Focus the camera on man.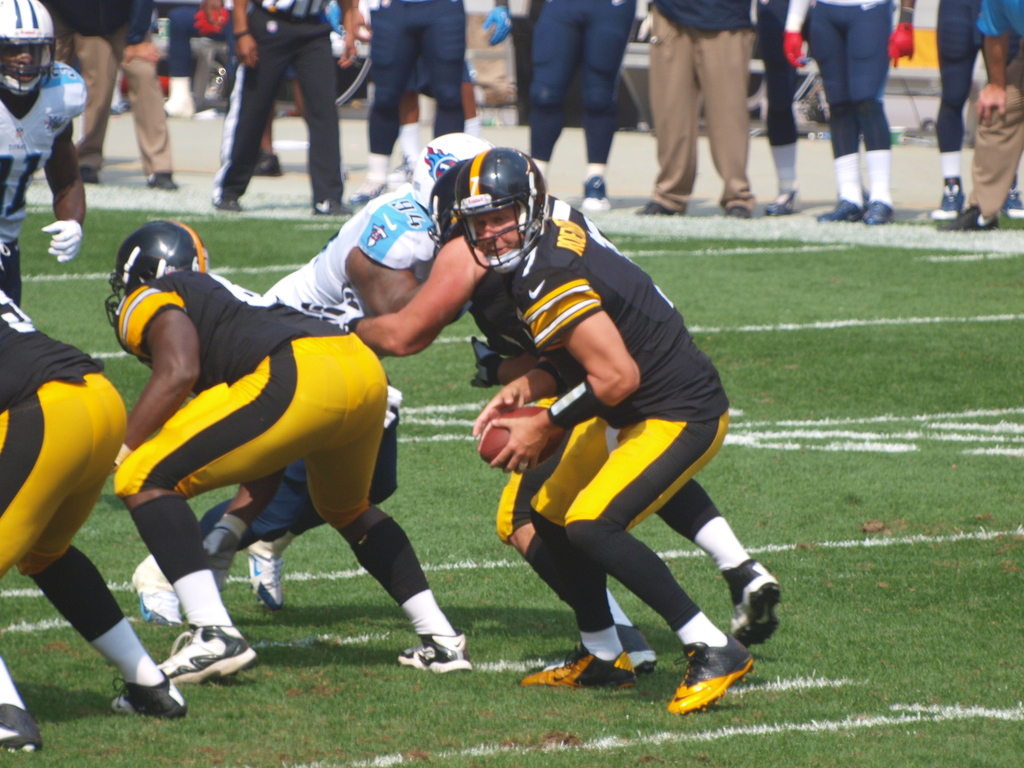
Focus region: {"left": 92, "top": 220, "right": 477, "bottom": 696}.
